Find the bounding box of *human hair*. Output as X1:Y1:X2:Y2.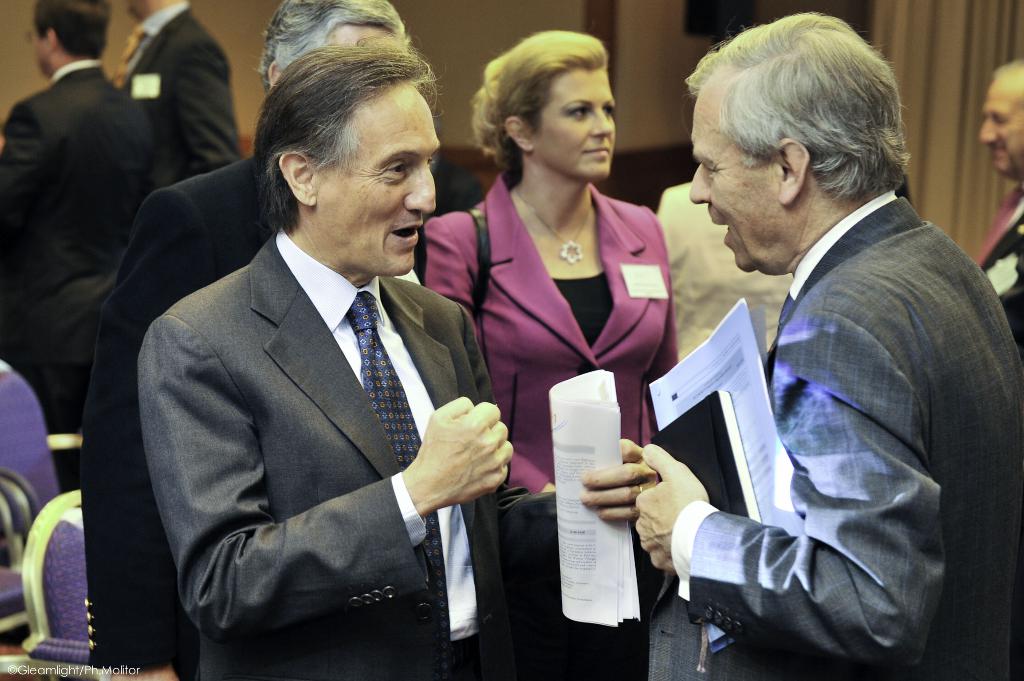
465:24:614:176.
